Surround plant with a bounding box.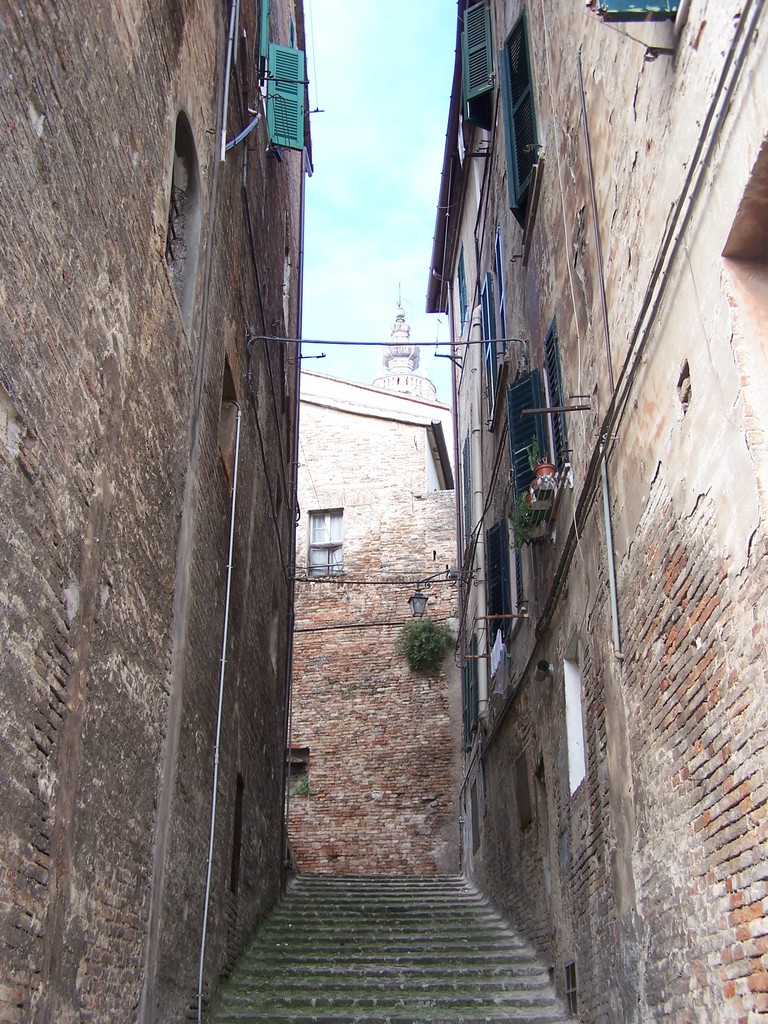
[296,780,314,801].
